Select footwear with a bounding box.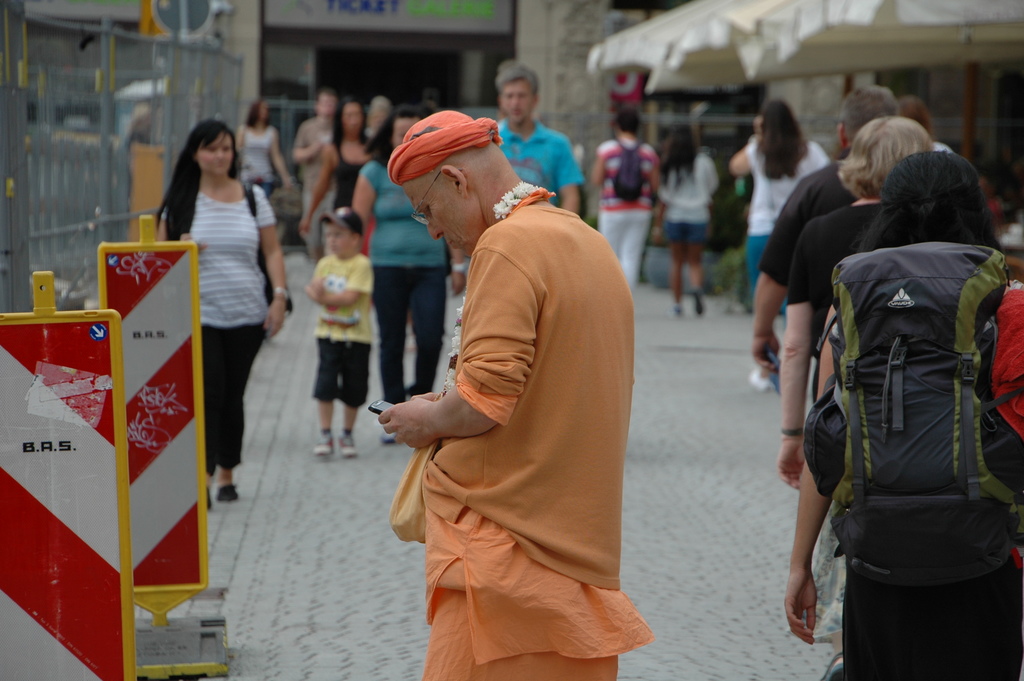
[218,482,239,500].
